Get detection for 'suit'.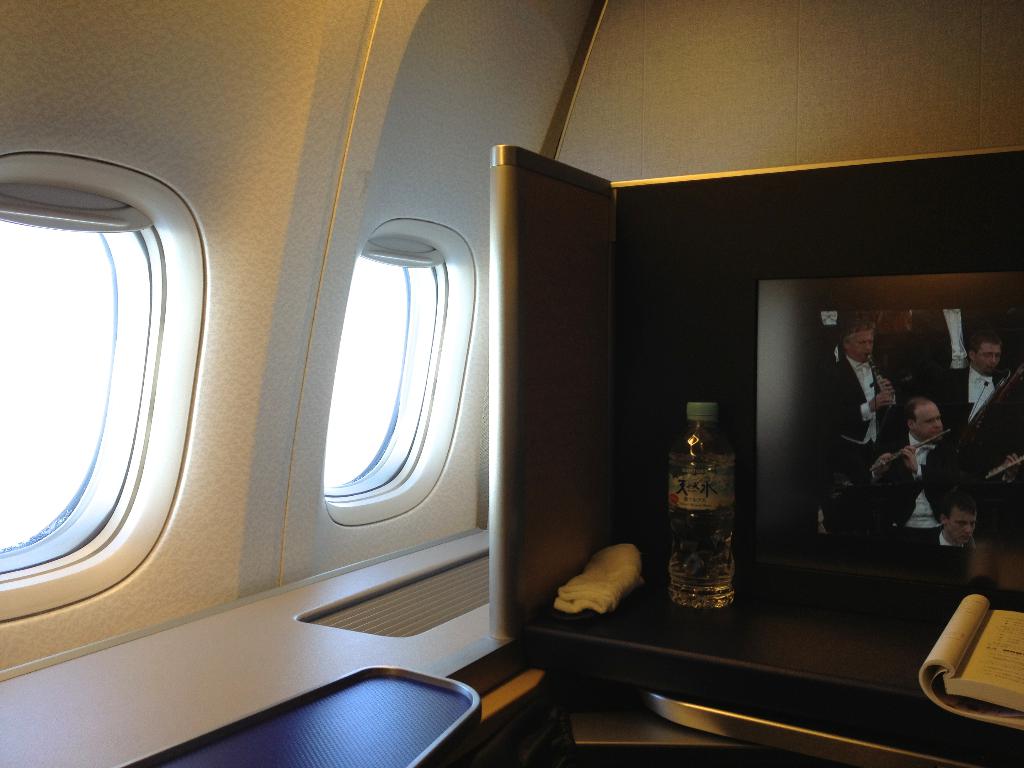
Detection: 878 430 969 540.
